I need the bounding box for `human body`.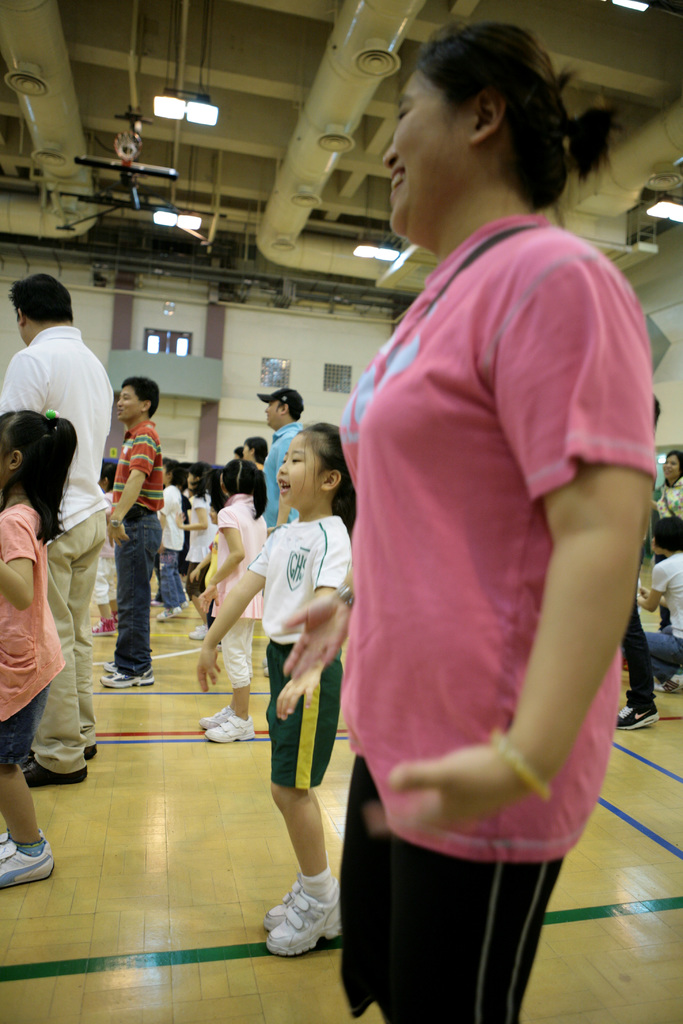
Here it is: (199, 508, 351, 959).
